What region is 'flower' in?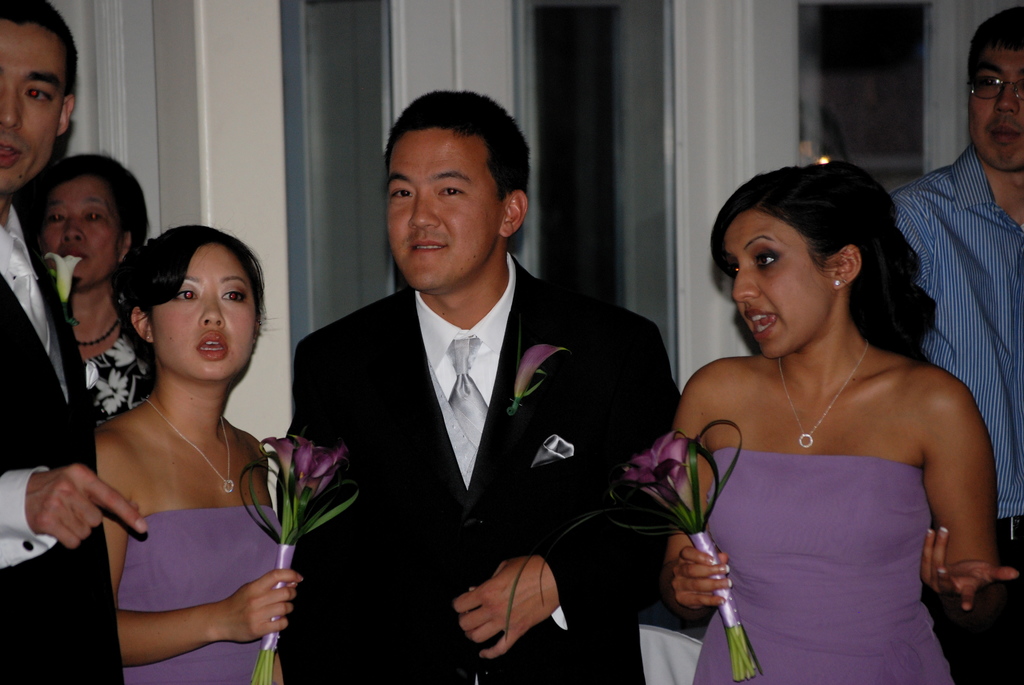
detection(45, 252, 85, 307).
